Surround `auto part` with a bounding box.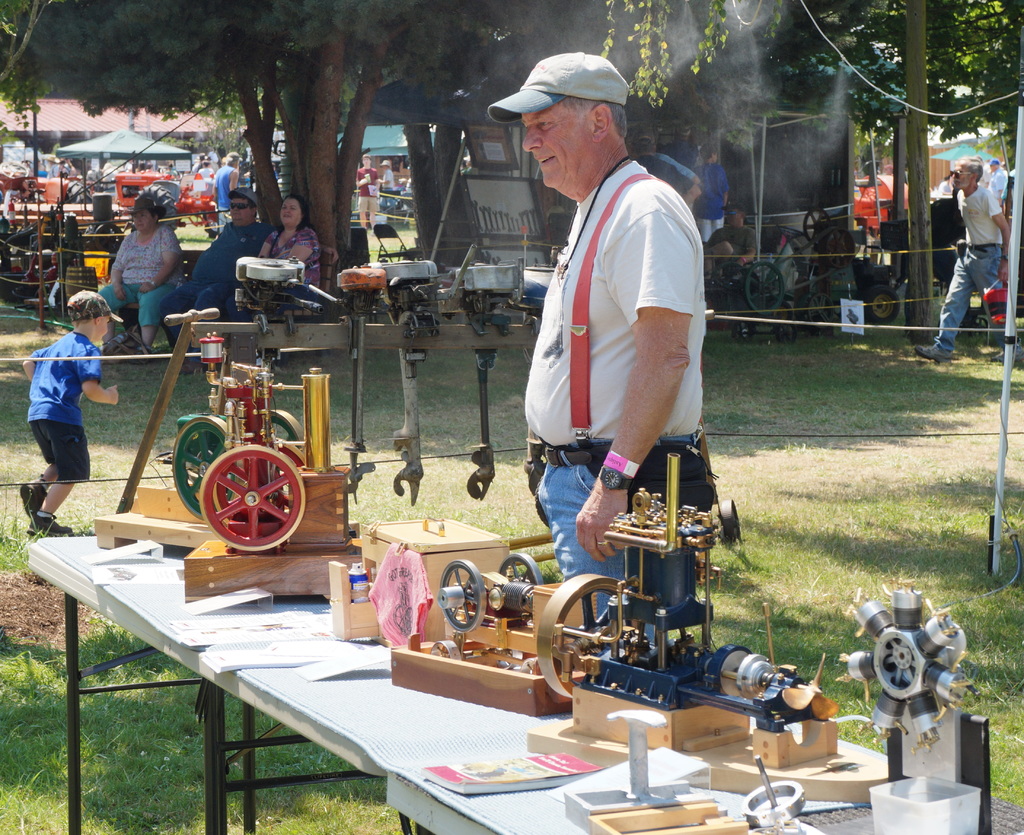
(x1=434, y1=553, x2=599, y2=674).
